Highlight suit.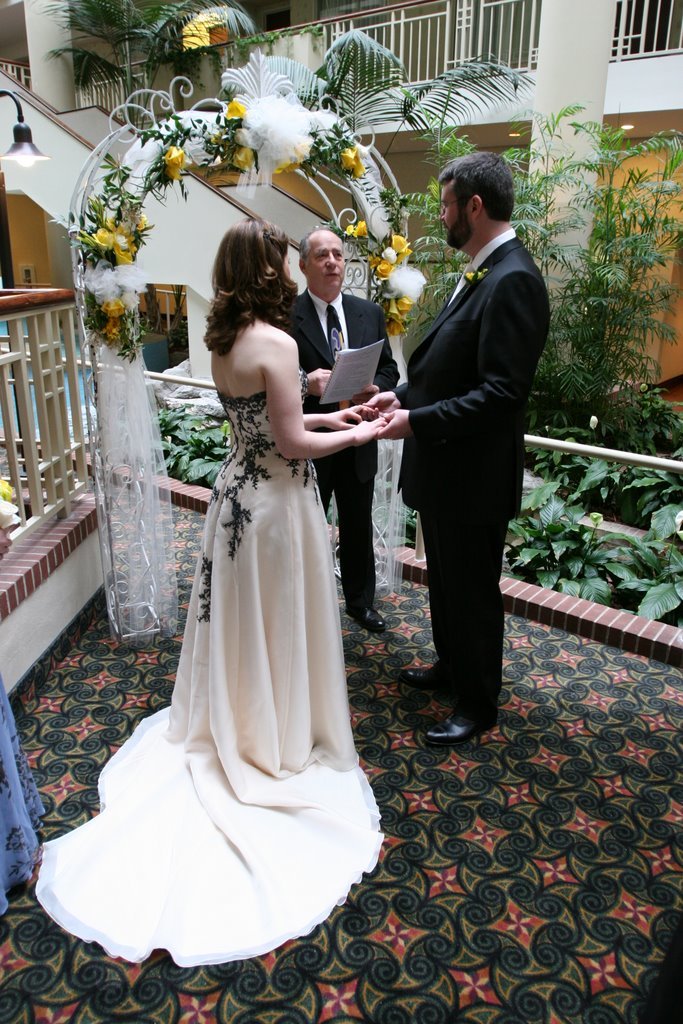
Highlighted region: (284,289,401,615).
